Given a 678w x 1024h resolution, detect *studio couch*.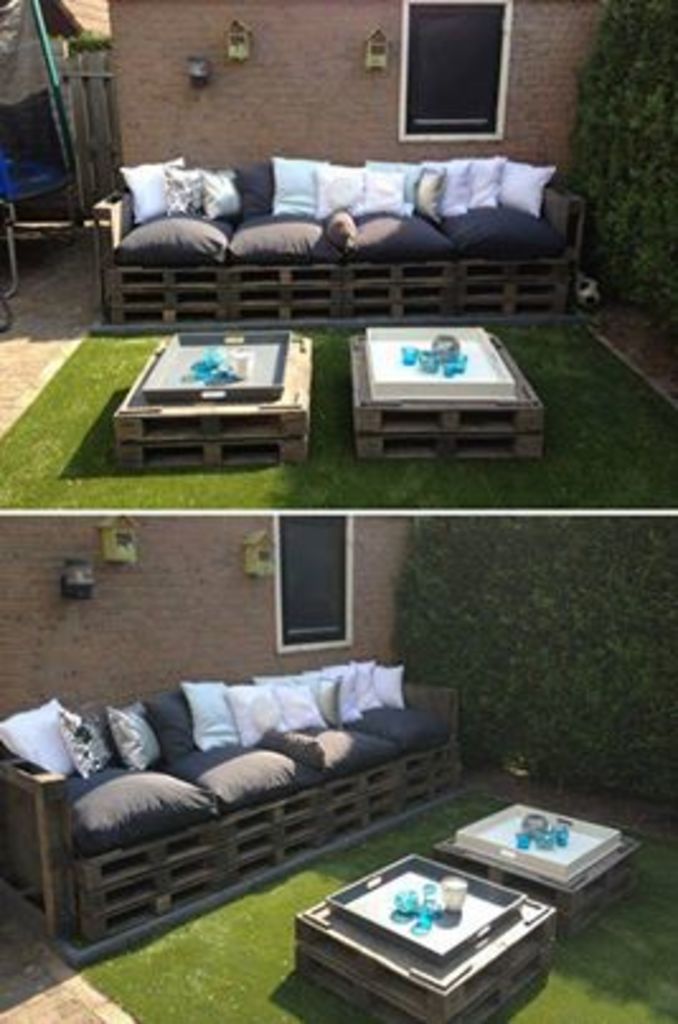
[left=0, top=691, right=465, bottom=971].
